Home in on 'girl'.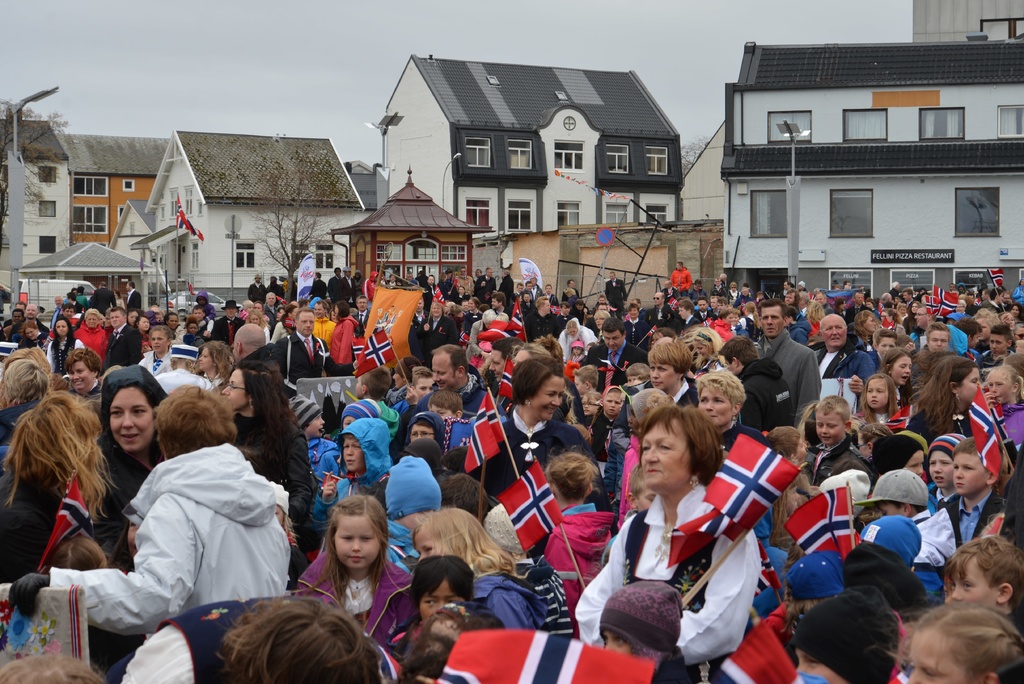
Homed in at {"left": 414, "top": 505, "right": 554, "bottom": 633}.
